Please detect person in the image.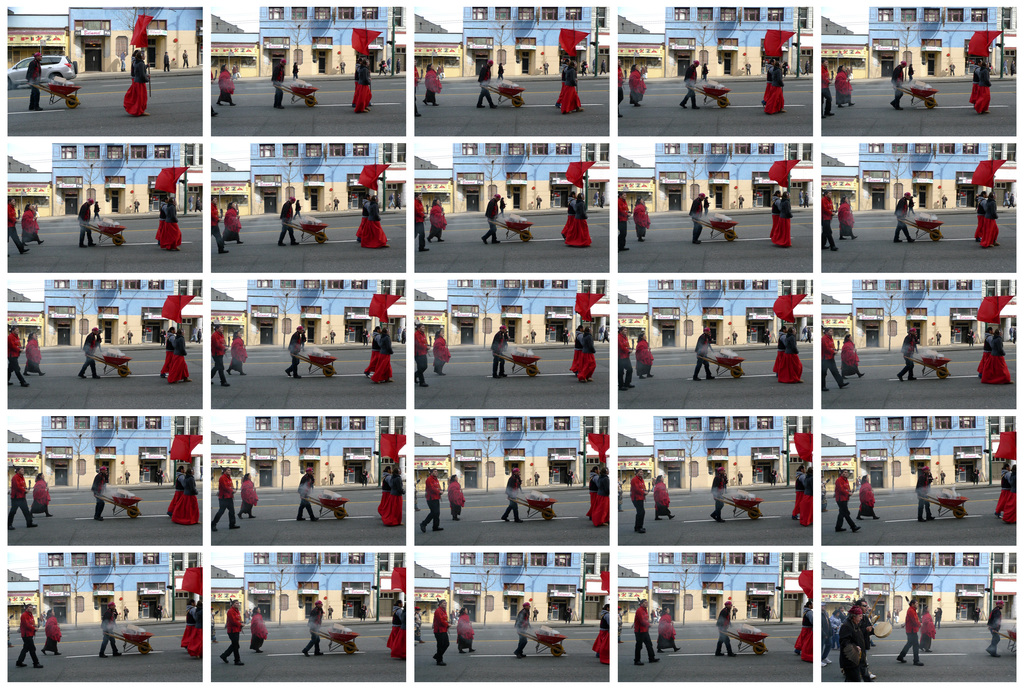
<box>414,190,431,254</box>.
